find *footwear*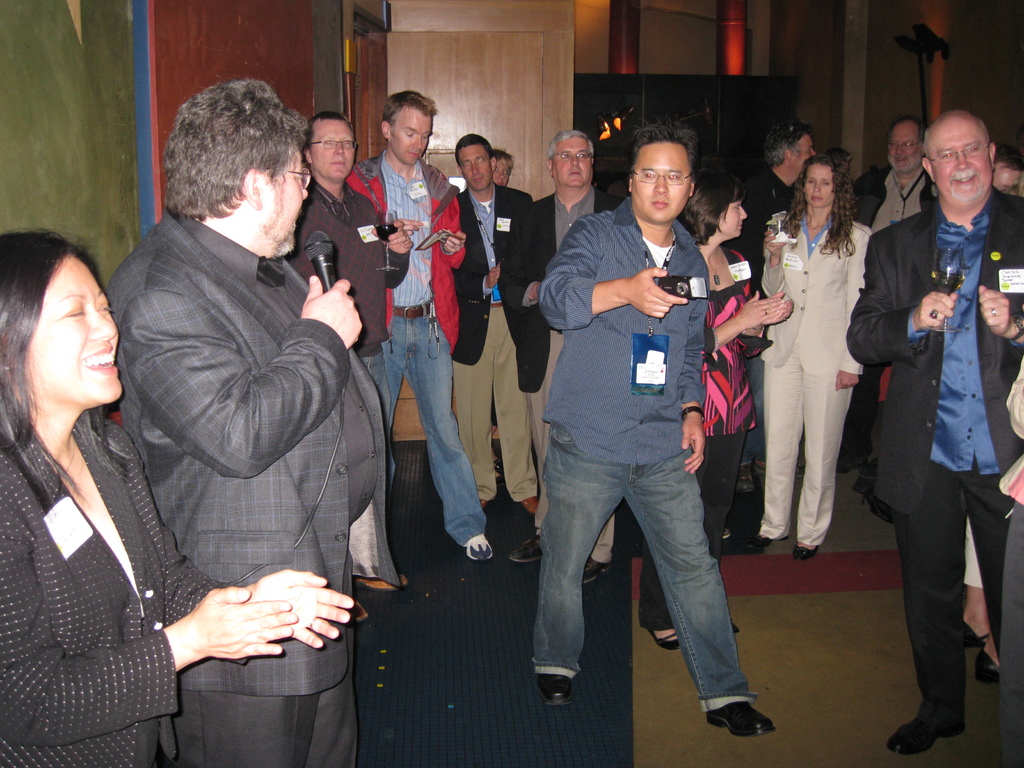
(961, 621, 988, 648)
